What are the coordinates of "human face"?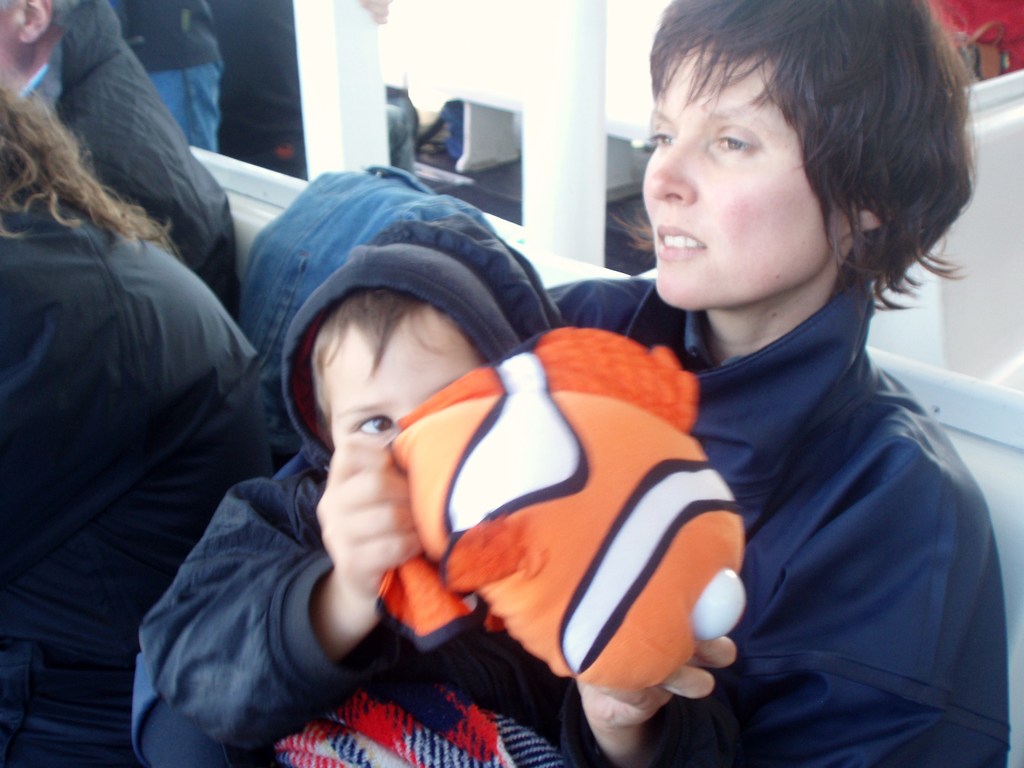
Rect(637, 43, 845, 315).
